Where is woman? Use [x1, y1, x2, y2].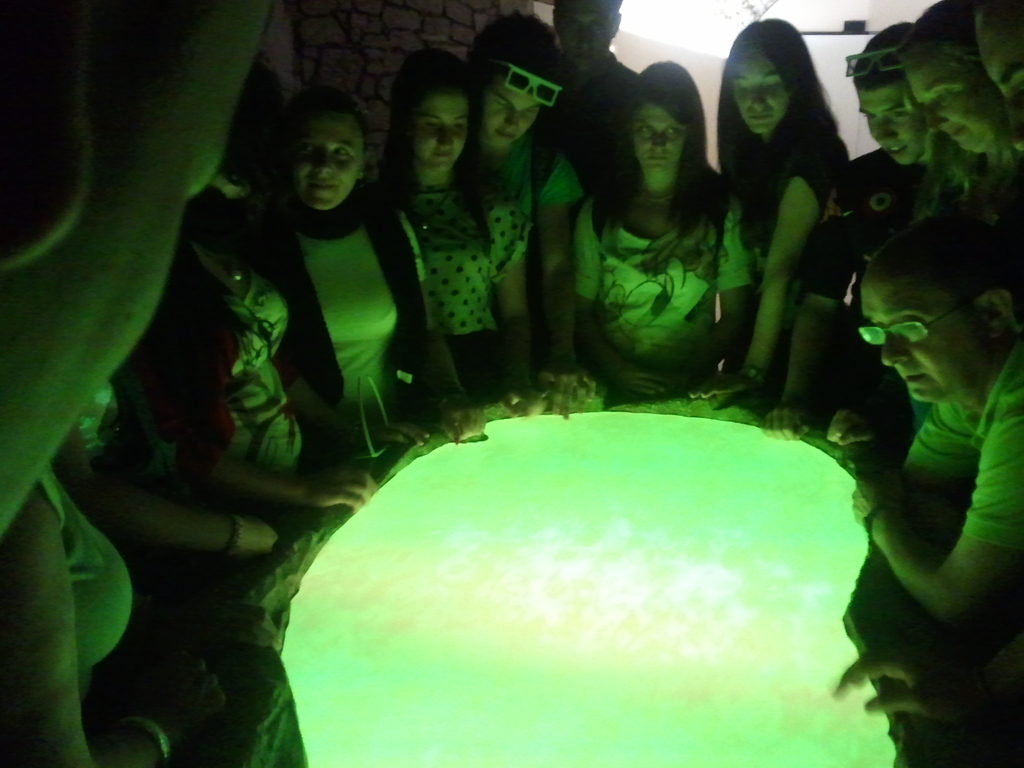
[898, 0, 1018, 246].
